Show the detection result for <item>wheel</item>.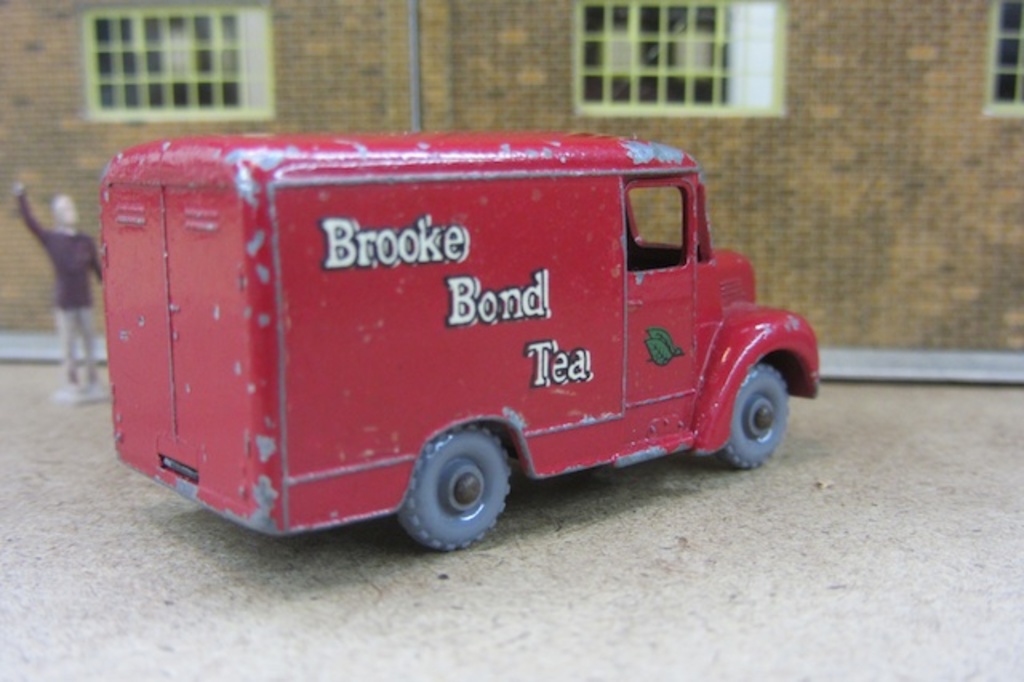
[x1=392, y1=423, x2=507, y2=548].
